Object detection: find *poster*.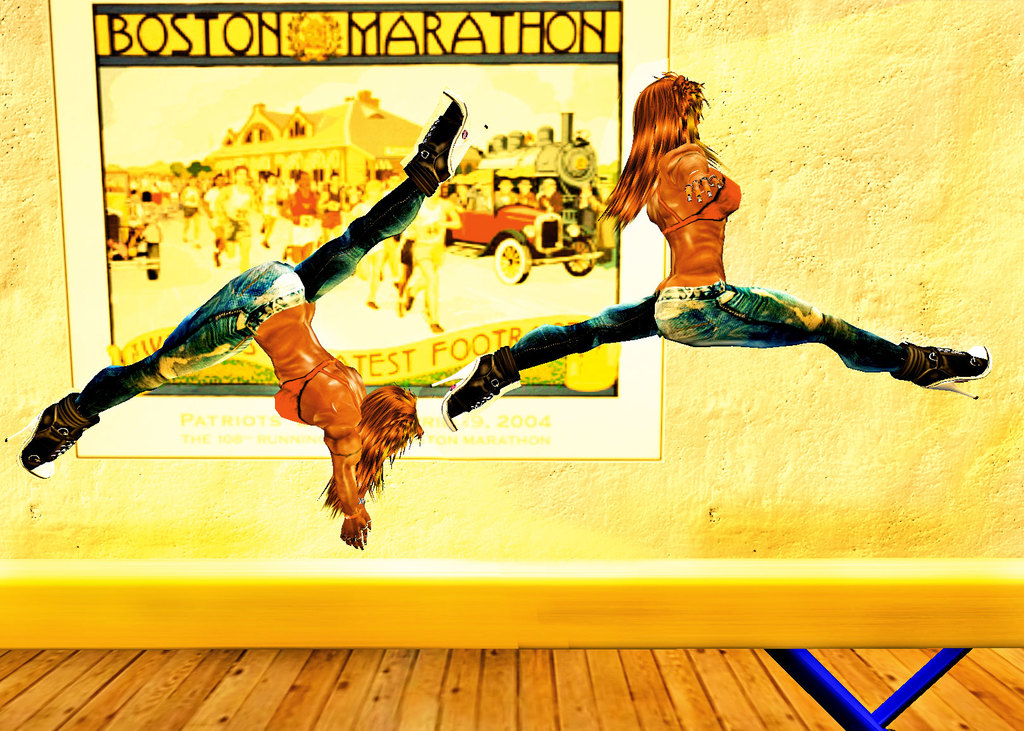
(0,0,1023,582).
